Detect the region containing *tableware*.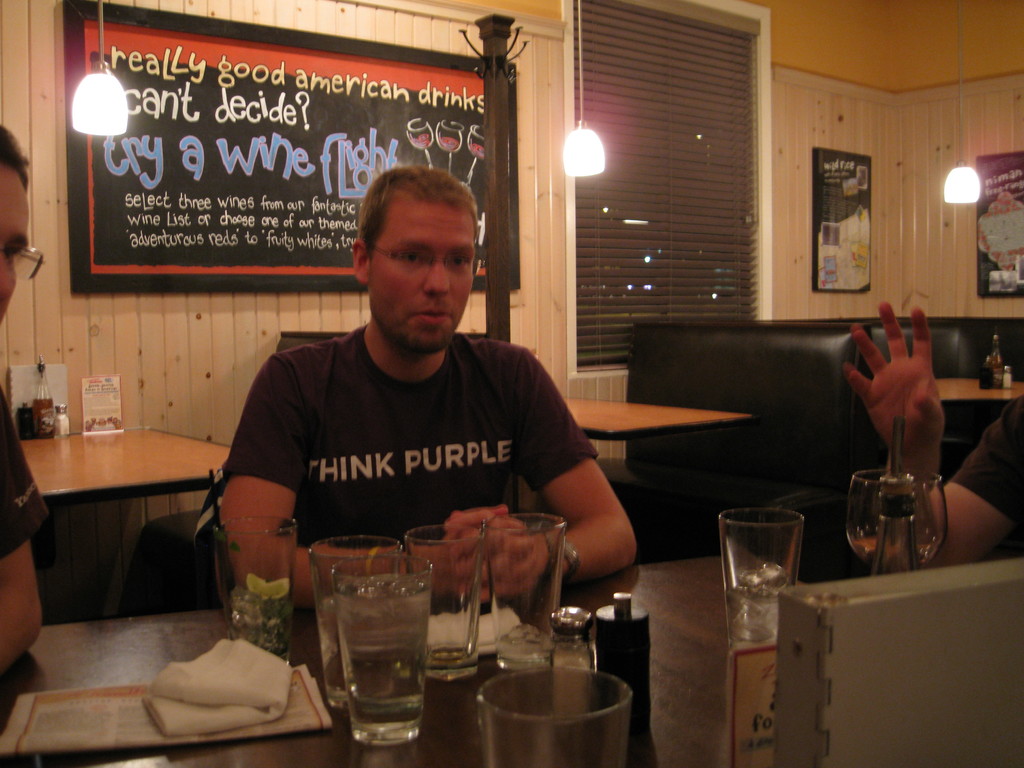
<region>56, 401, 70, 438</region>.
